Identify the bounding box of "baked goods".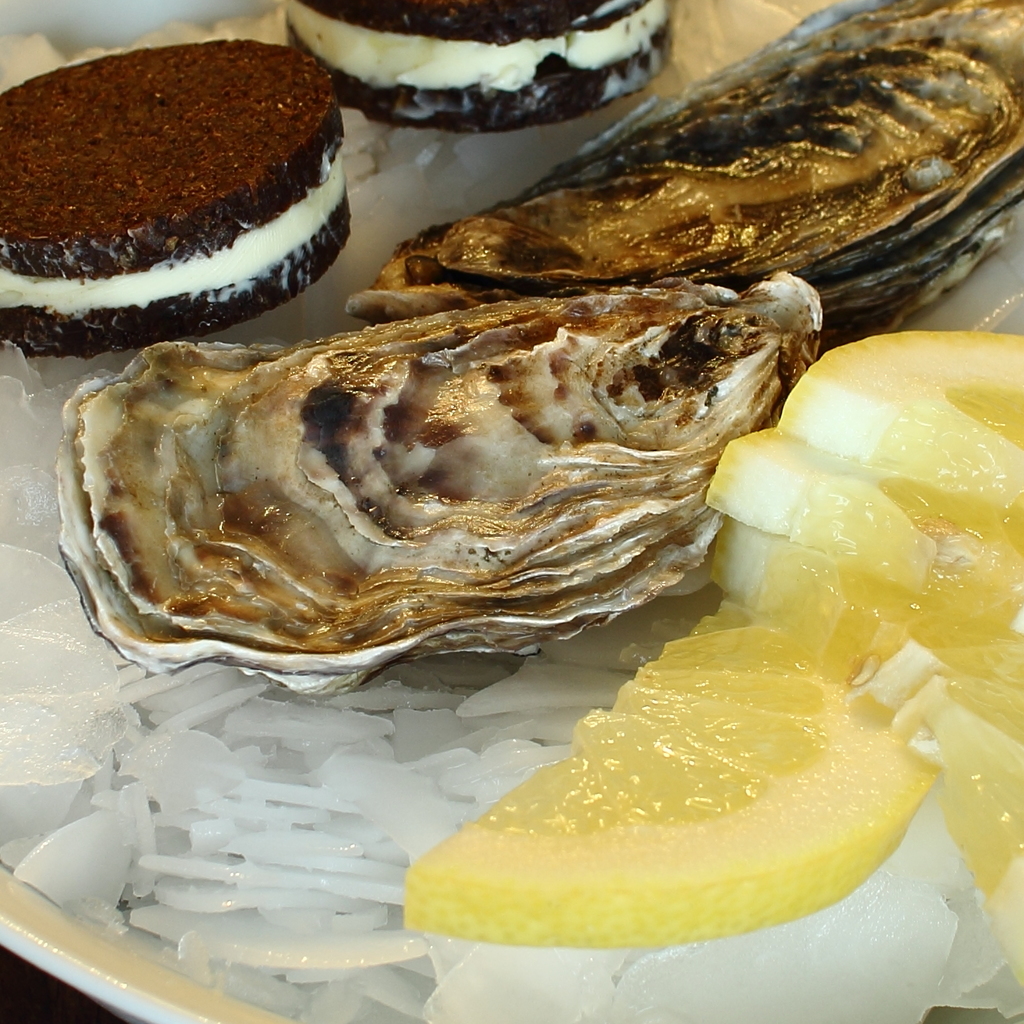
0/47/347/364.
